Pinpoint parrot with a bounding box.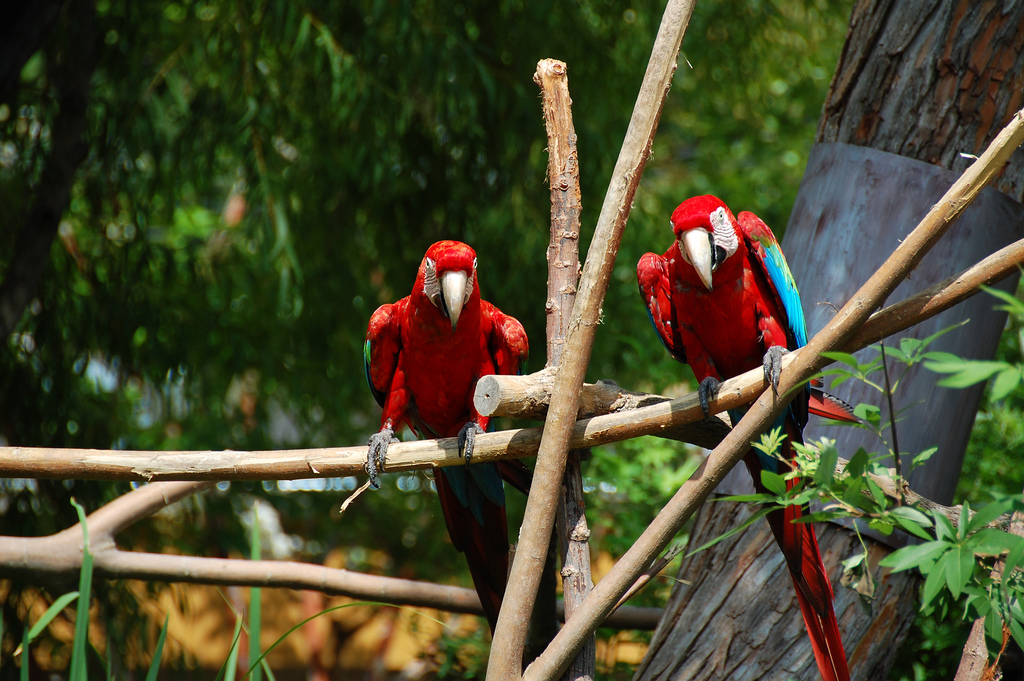
crop(639, 197, 854, 680).
